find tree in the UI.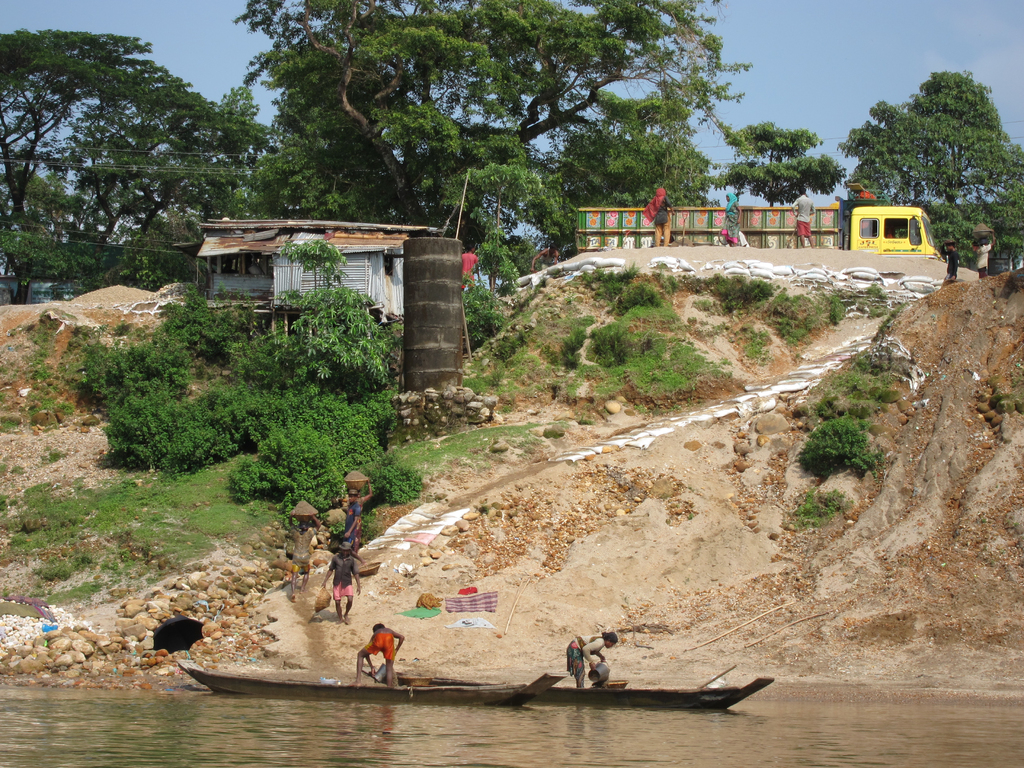
UI element at bbox=[111, 227, 212, 280].
